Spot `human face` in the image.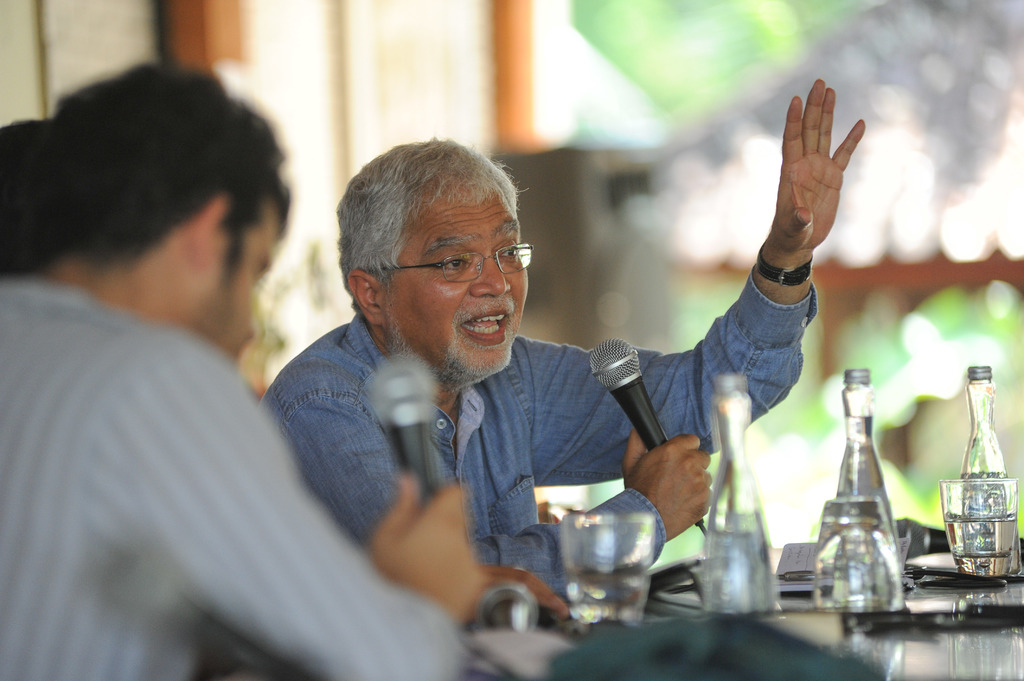
`human face` found at {"x1": 388, "y1": 182, "x2": 530, "y2": 376}.
